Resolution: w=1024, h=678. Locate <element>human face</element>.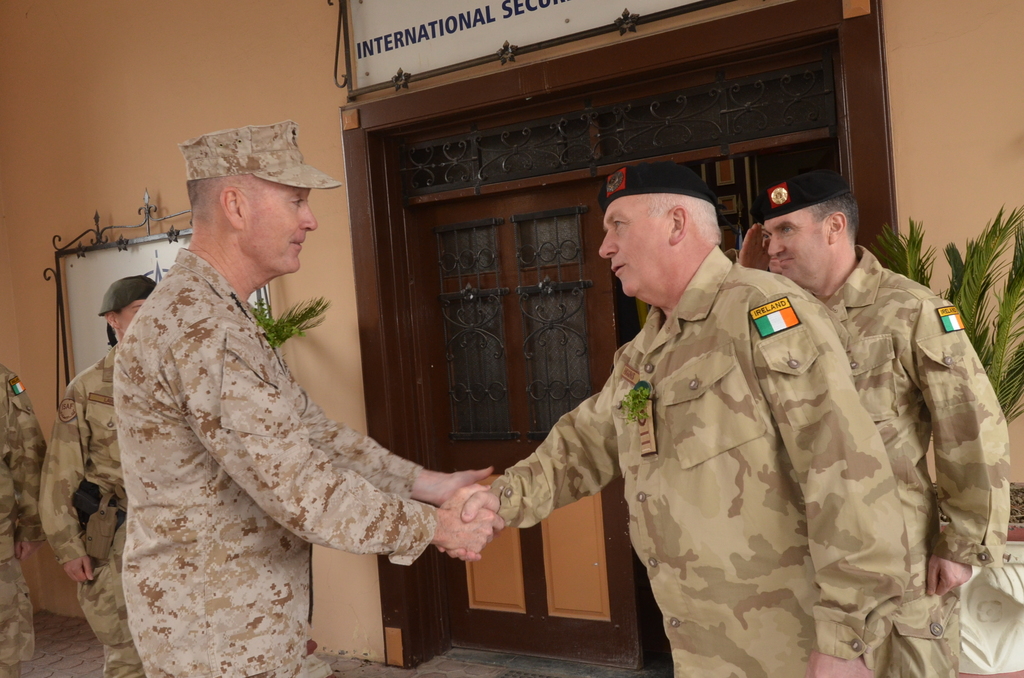
(763,216,828,290).
